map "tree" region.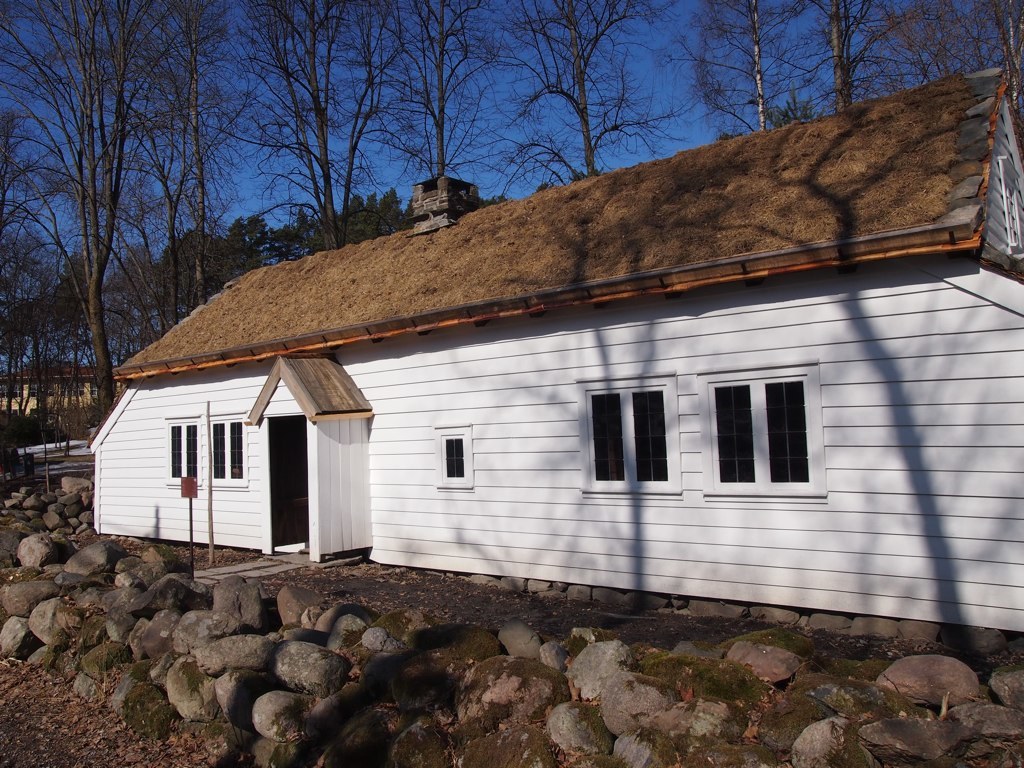
Mapped to bbox=[490, 0, 710, 190].
